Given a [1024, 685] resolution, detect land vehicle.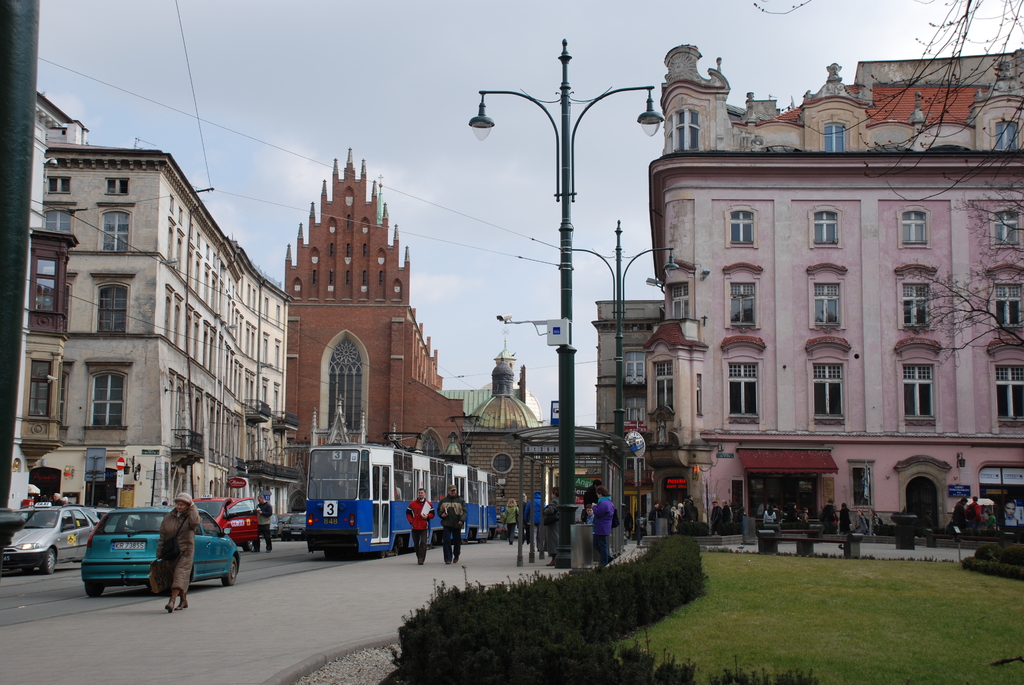
left=303, top=437, right=507, bottom=563.
